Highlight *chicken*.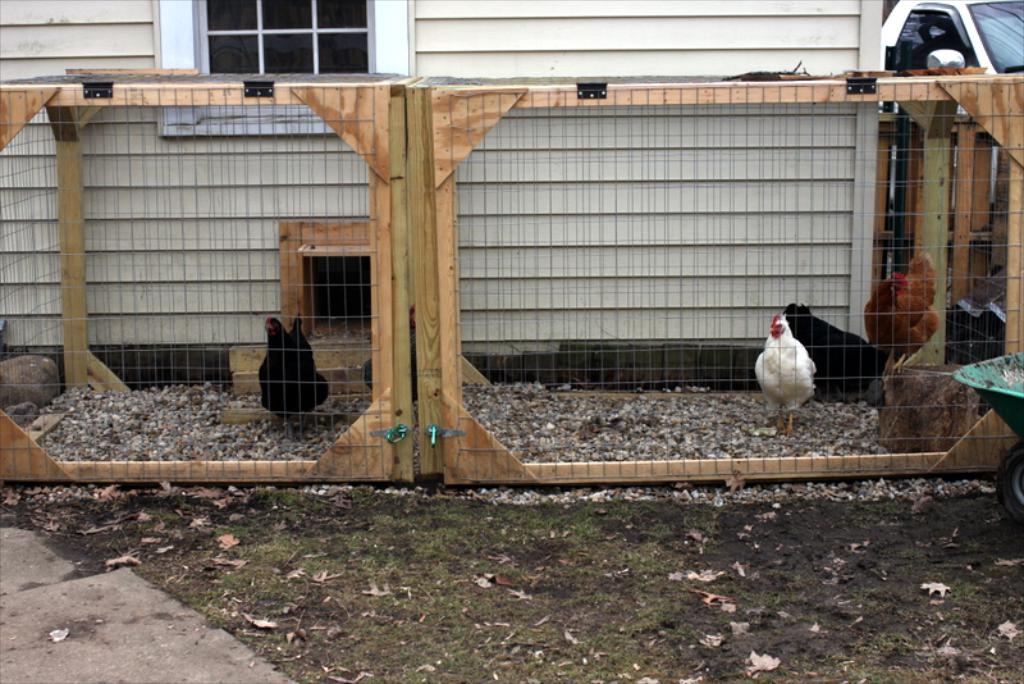
Highlighted region: Rect(863, 254, 940, 388).
